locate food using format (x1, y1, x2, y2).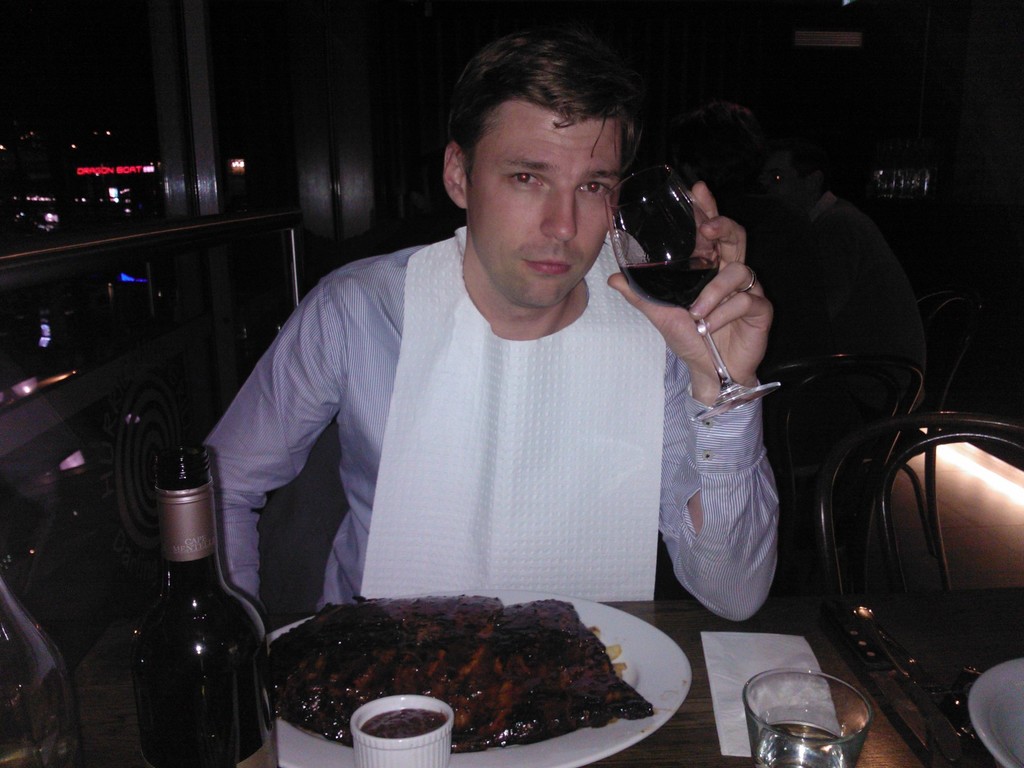
(264, 591, 656, 753).
